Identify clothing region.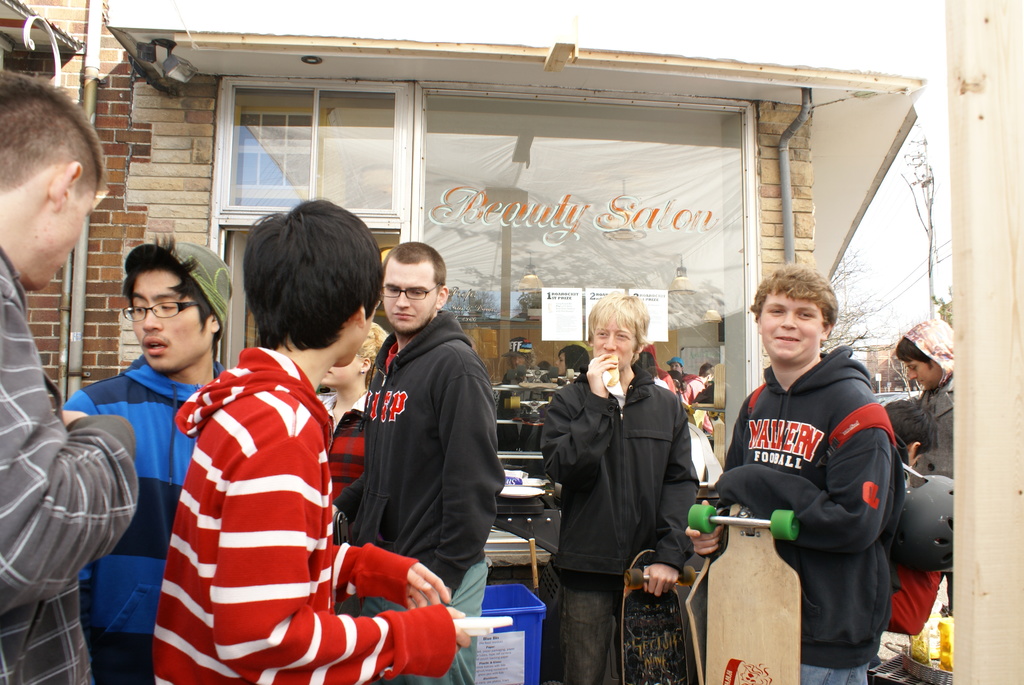
Region: locate(152, 345, 457, 684).
